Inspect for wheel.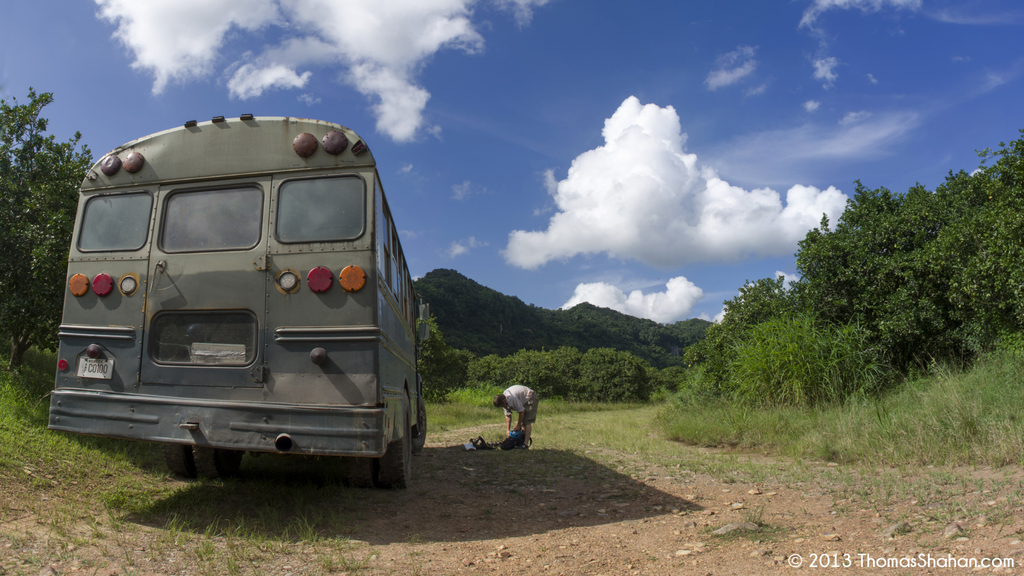
Inspection: (x1=189, y1=442, x2=243, y2=482).
